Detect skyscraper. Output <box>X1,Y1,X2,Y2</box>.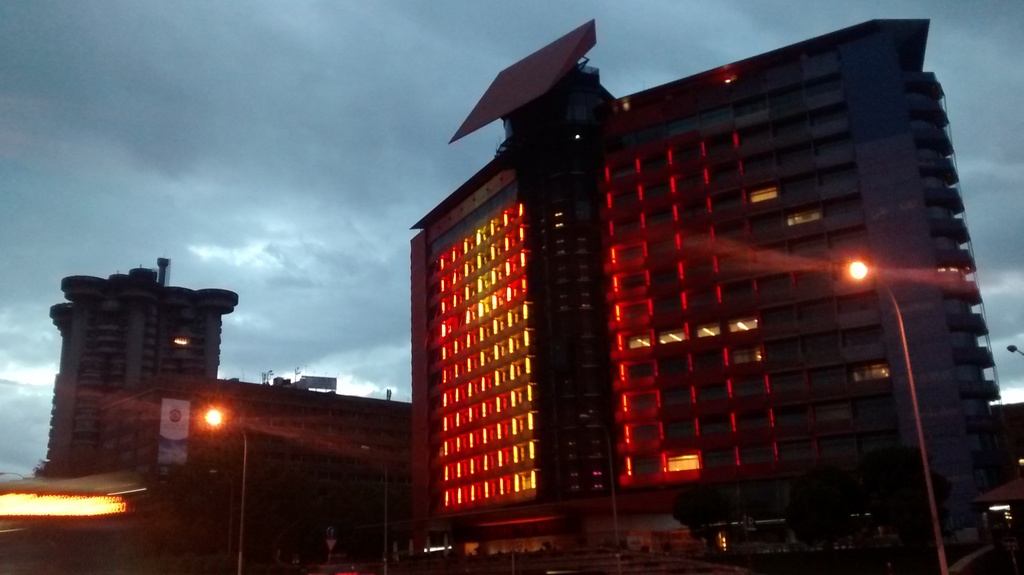
<box>31,246,244,485</box>.
